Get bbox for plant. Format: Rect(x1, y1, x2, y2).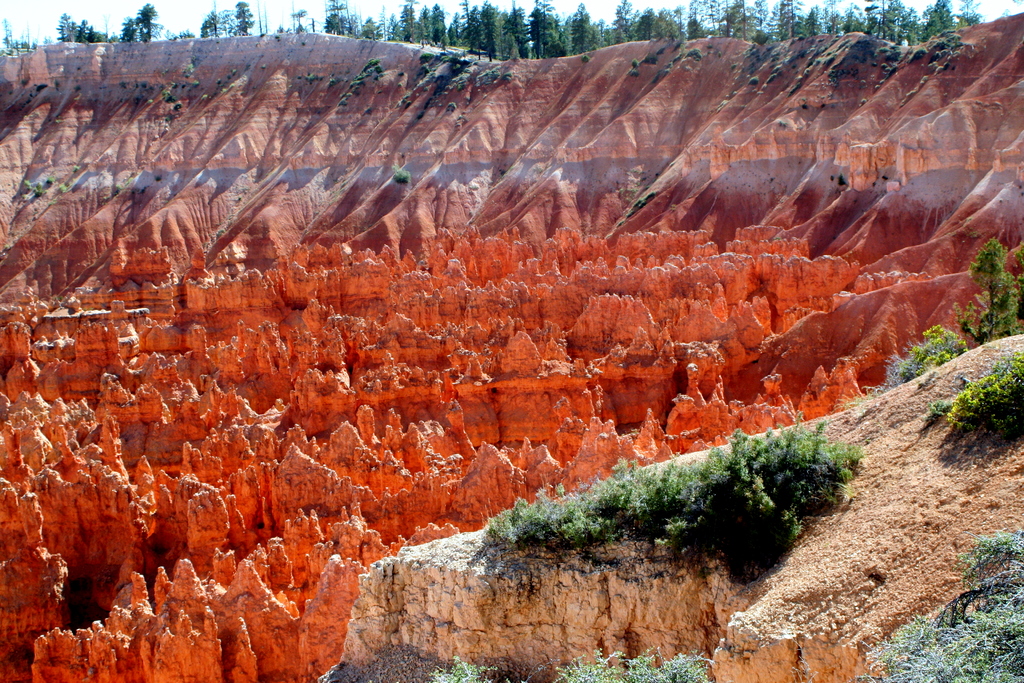
Rect(867, 321, 973, 384).
